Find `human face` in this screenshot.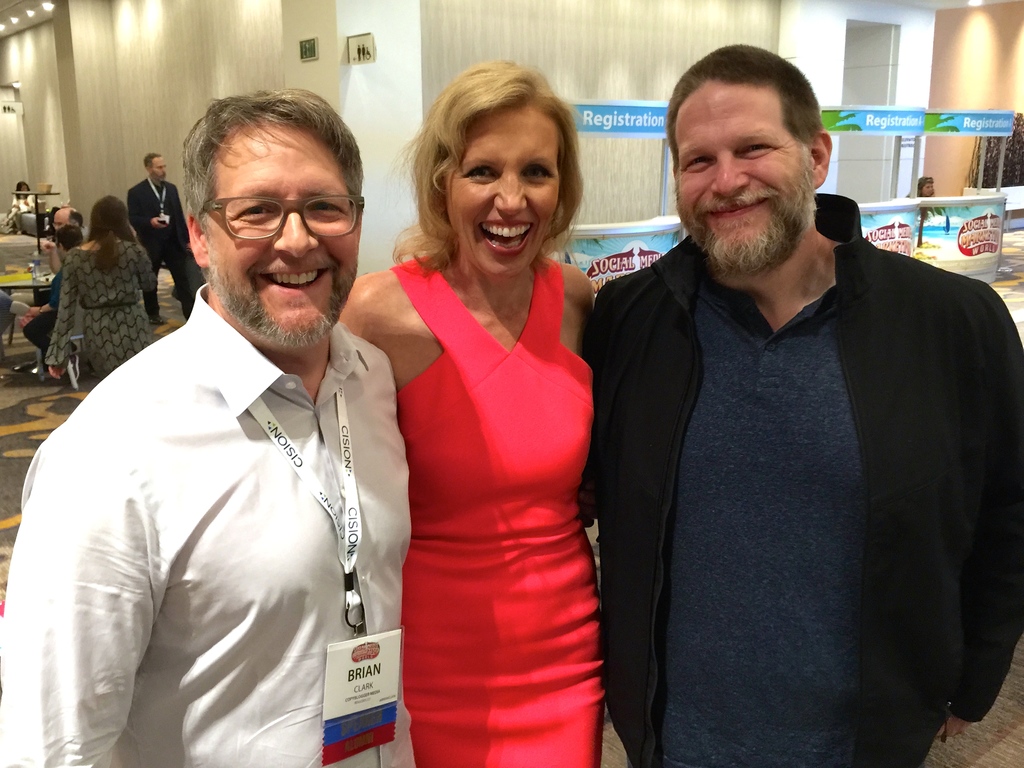
The bounding box for `human face` is Rect(211, 124, 356, 351).
